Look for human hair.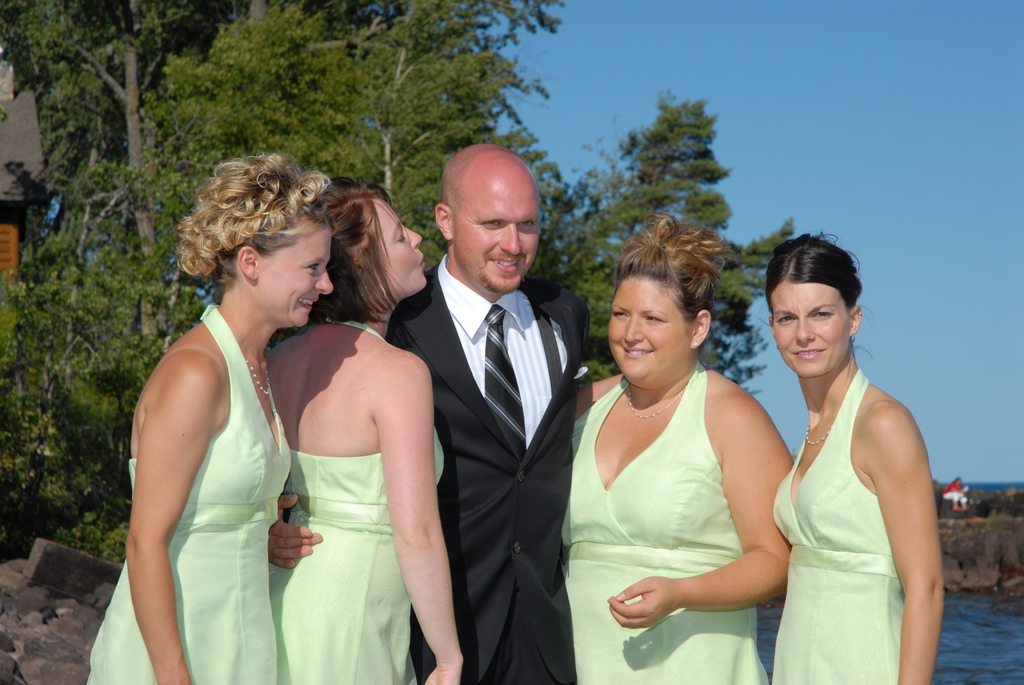
Found: (left=173, top=152, right=337, bottom=287).
